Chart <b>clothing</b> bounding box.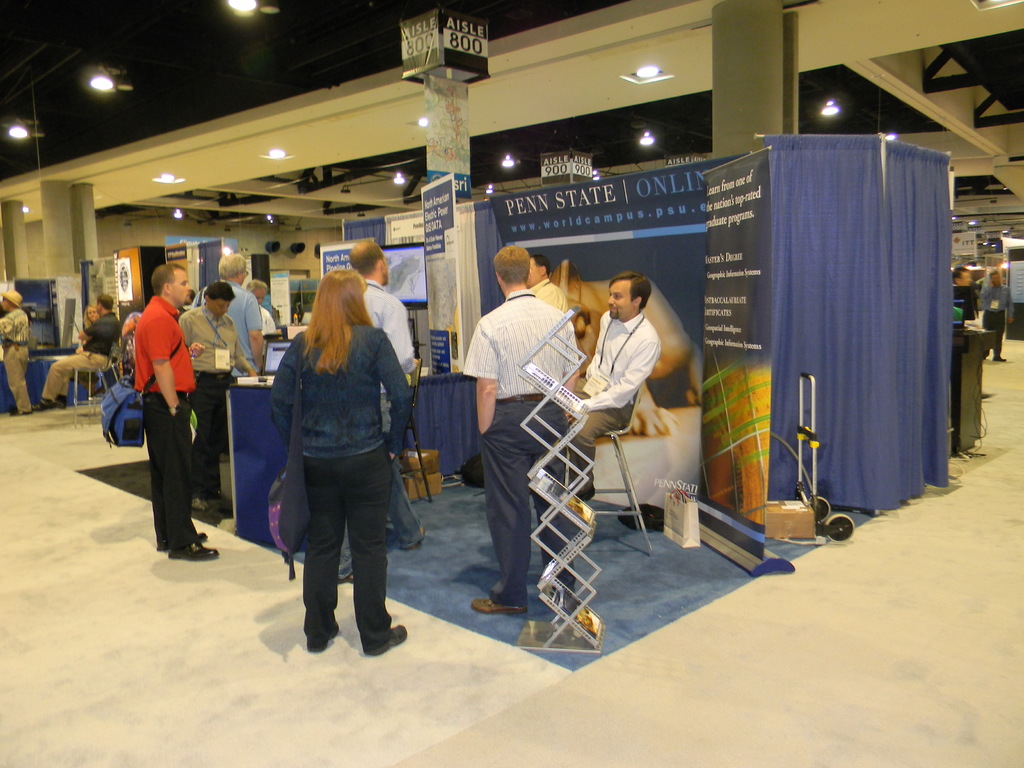
Charted: pyautogui.locateOnScreen(948, 286, 983, 321).
